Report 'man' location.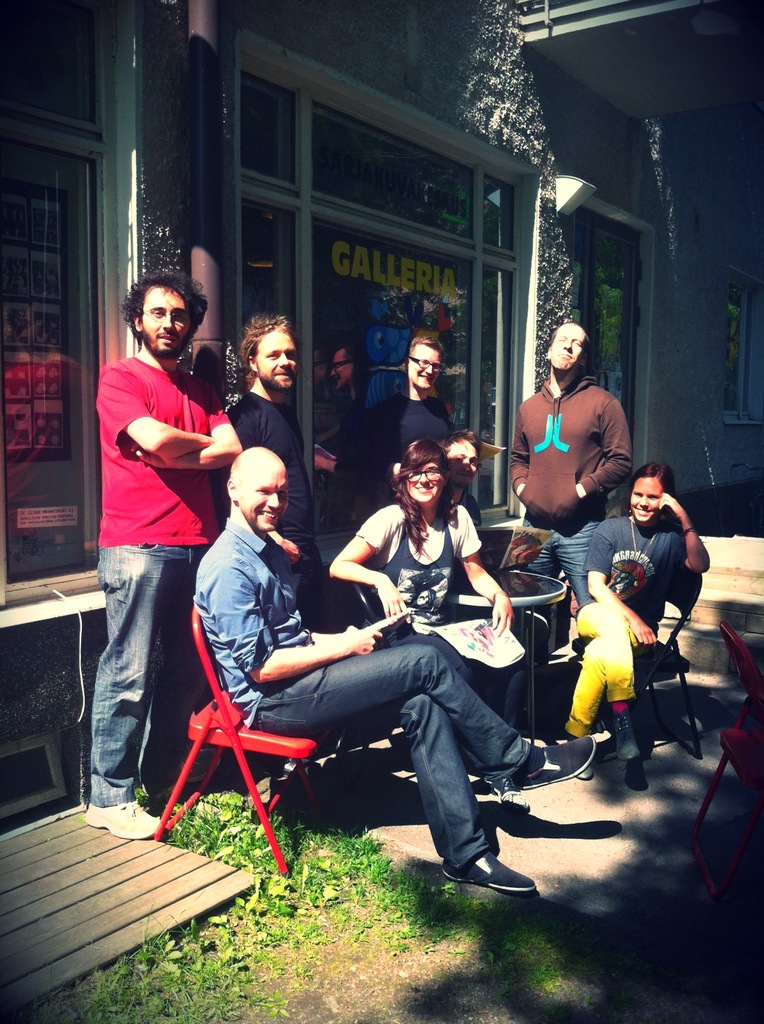
Report: <region>230, 315, 341, 640</region>.
